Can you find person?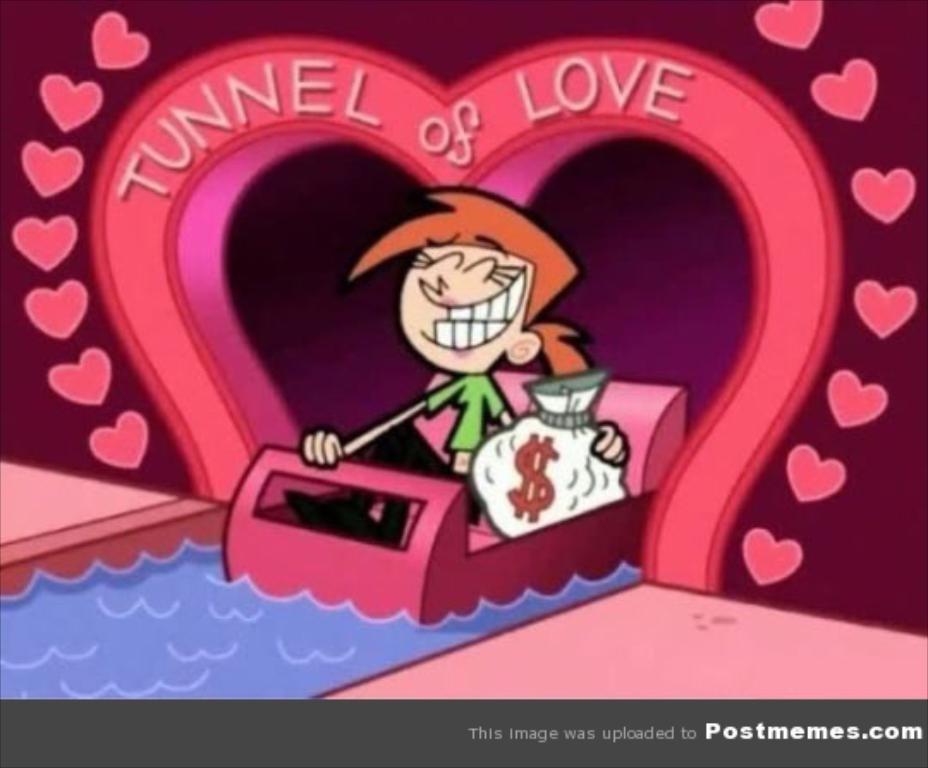
Yes, bounding box: [302, 182, 631, 541].
